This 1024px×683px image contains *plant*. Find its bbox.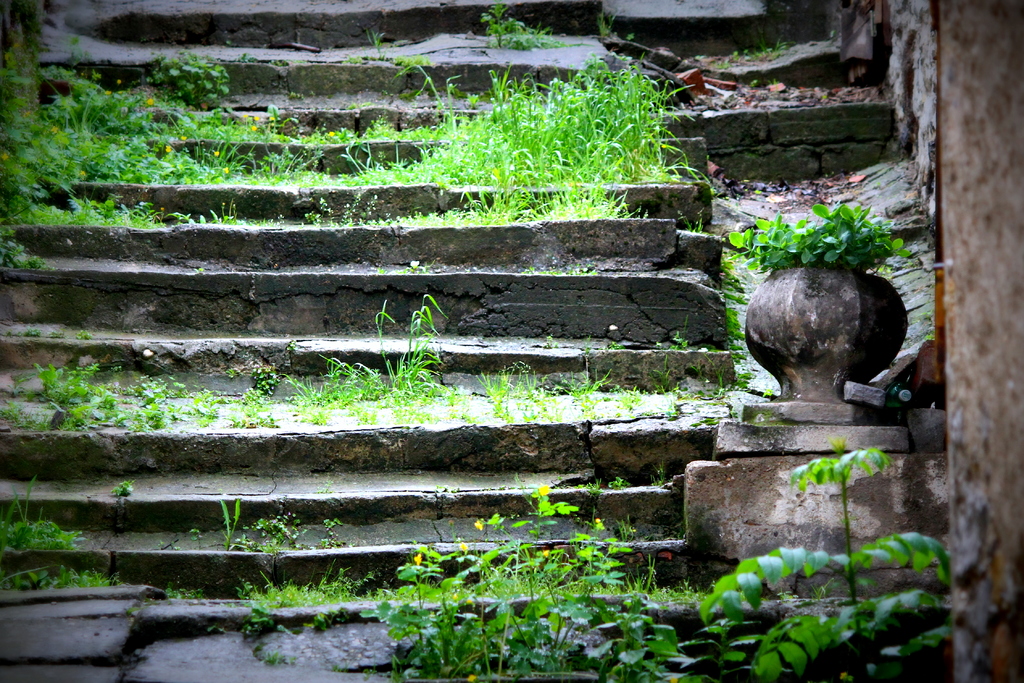
BBox(251, 494, 310, 561).
